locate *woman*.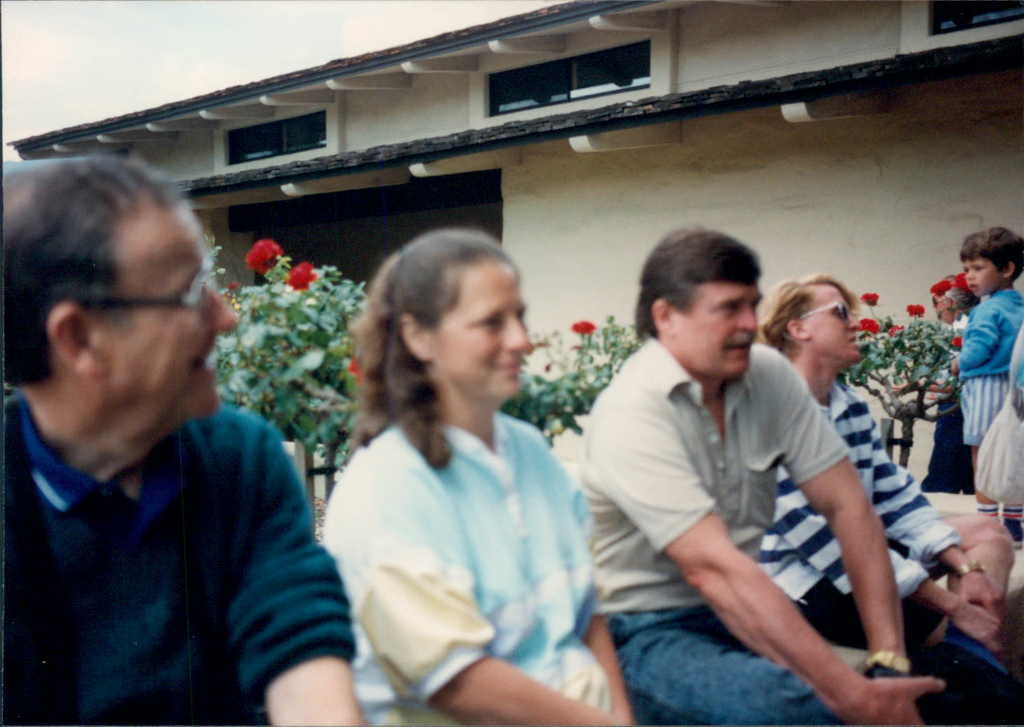
Bounding box: bbox=[758, 267, 1023, 726].
